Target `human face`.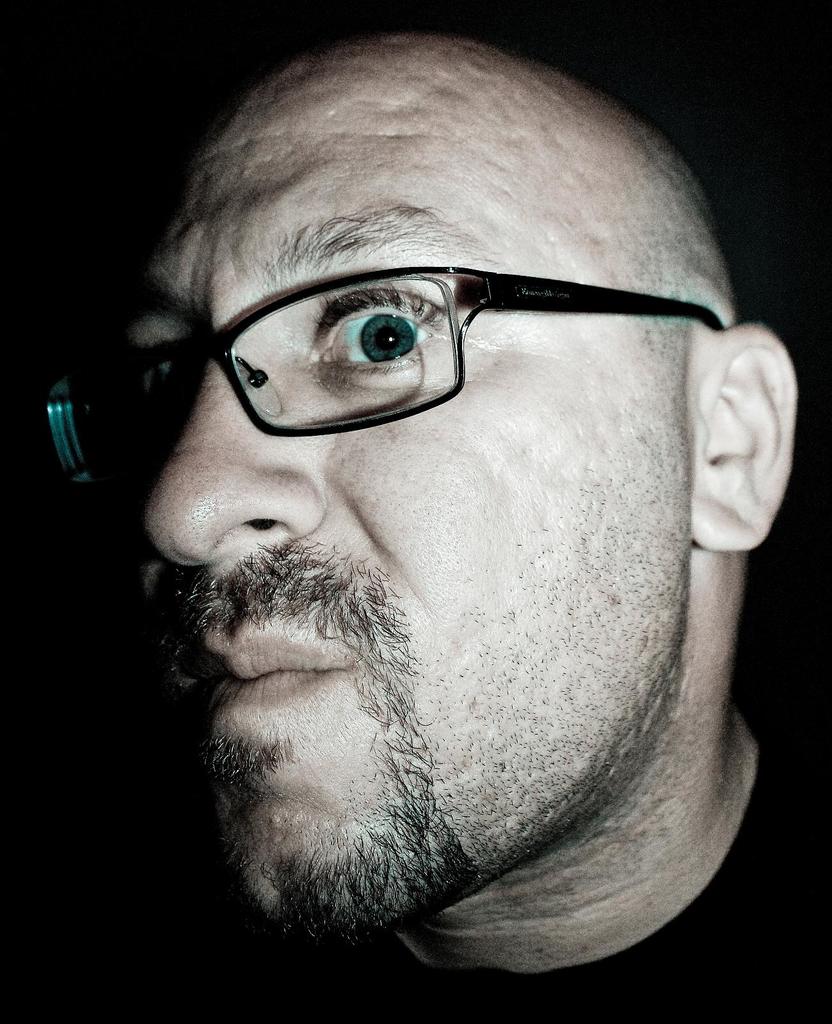
Target region: [118, 83, 688, 941].
